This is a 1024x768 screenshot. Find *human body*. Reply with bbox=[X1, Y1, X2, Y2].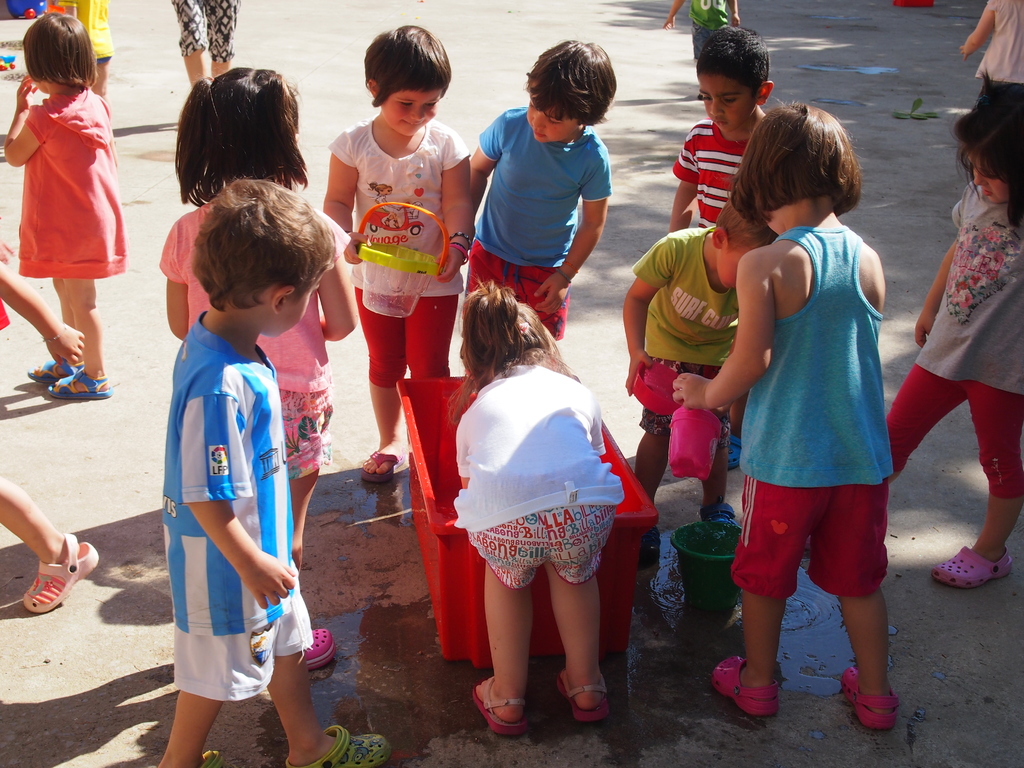
bbox=[0, 475, 97, 611].
